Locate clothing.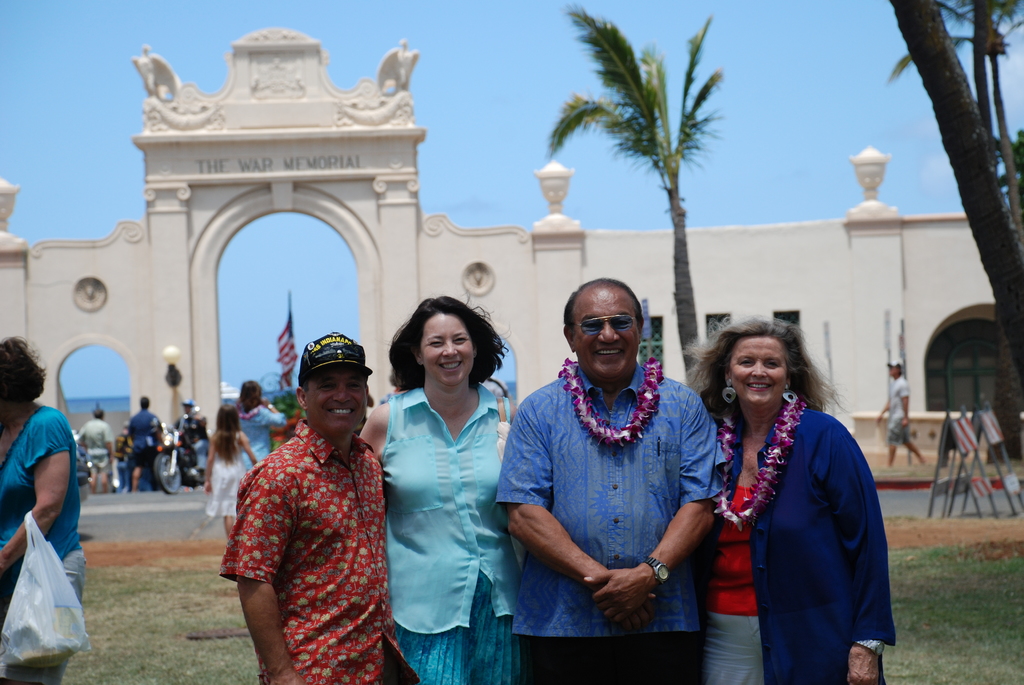
Bounding box: x1=173 y1=409 x2=193 y2=483.
